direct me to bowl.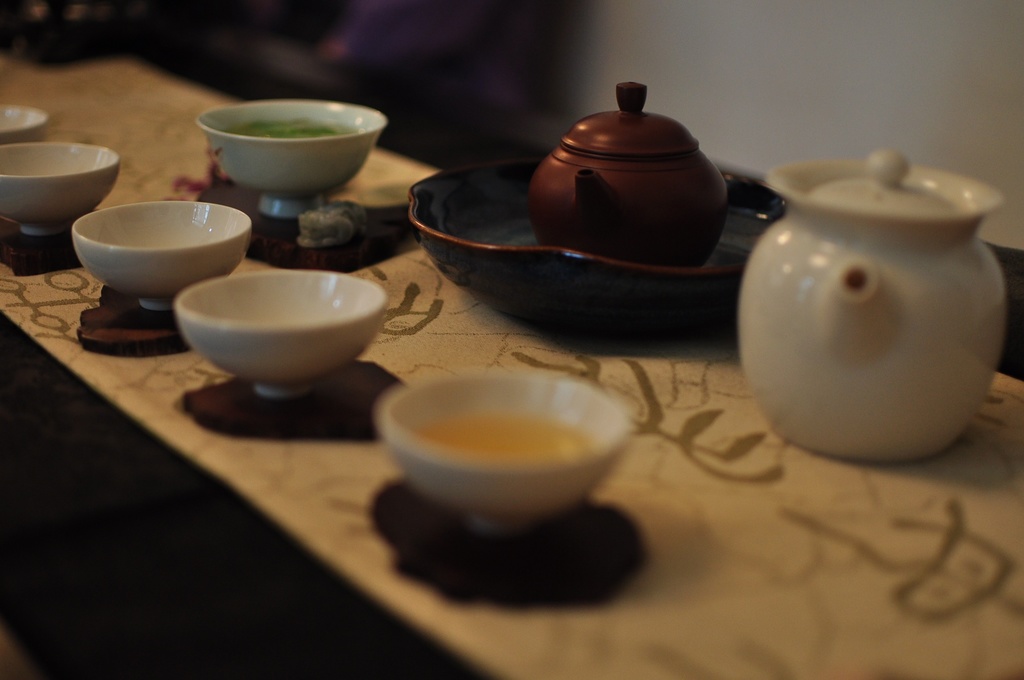
Direction: [x1=375, y1=375, x2=634, y2=528].
